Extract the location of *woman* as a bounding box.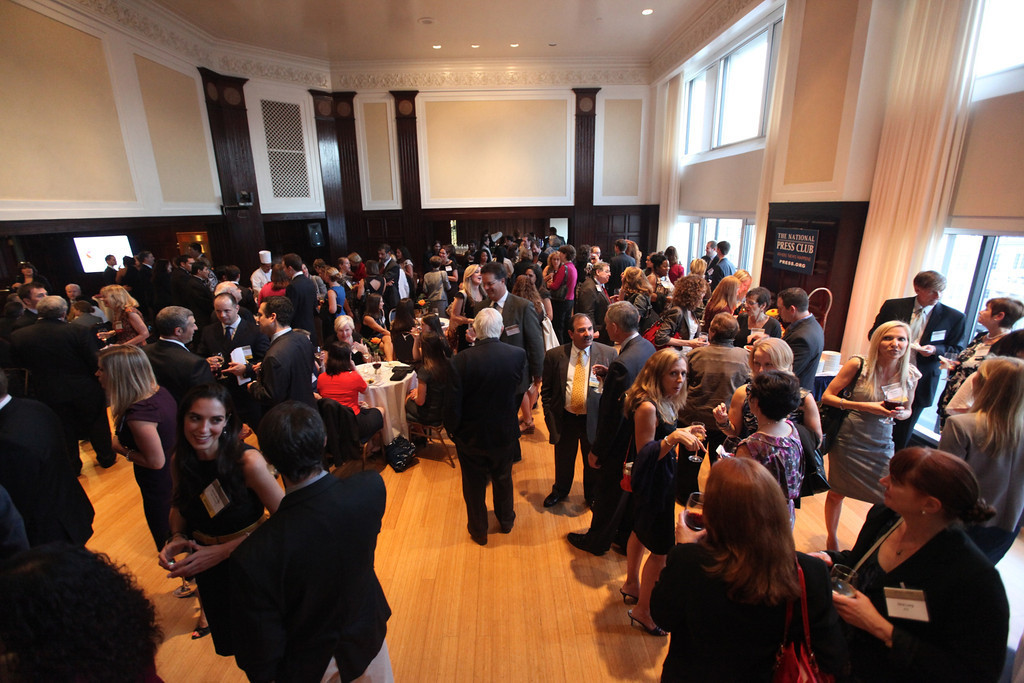
[x1=542, y1=248, x2=561, y2=288].
